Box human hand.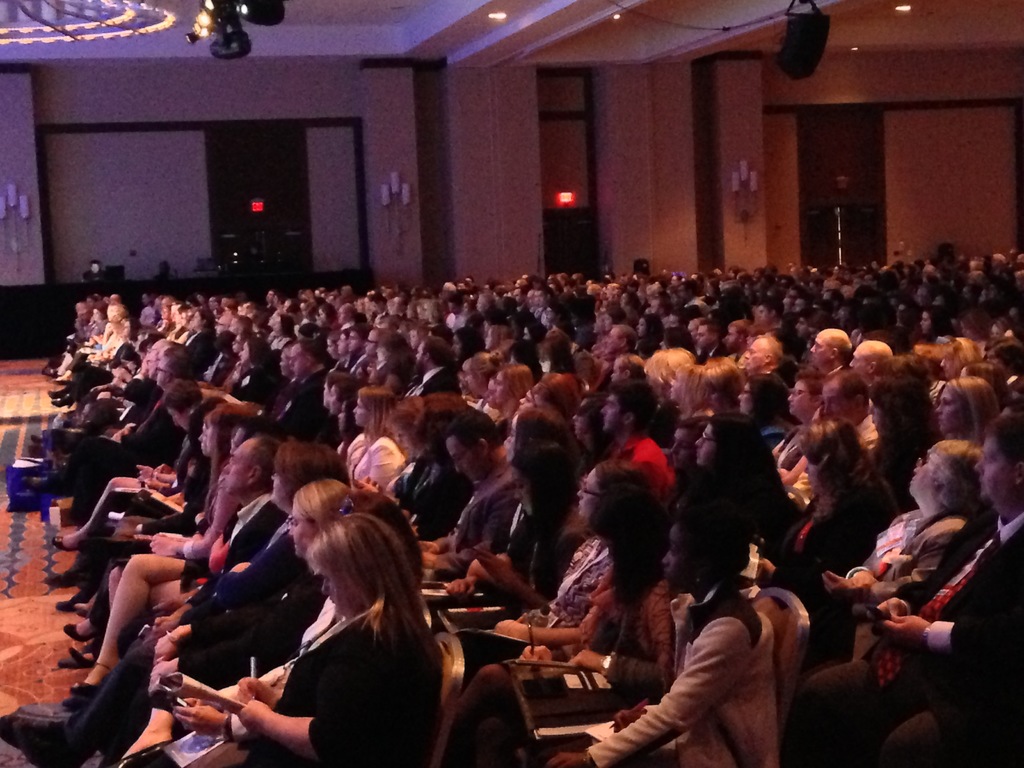
136/464/154/477.
